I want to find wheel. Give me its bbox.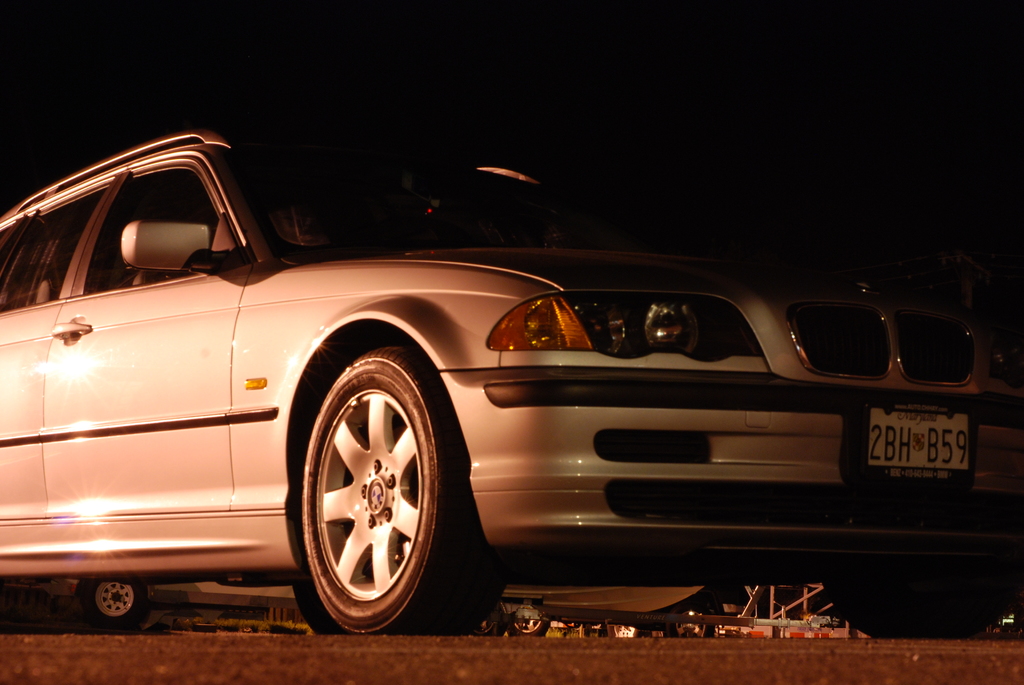
80/579/149/629.
